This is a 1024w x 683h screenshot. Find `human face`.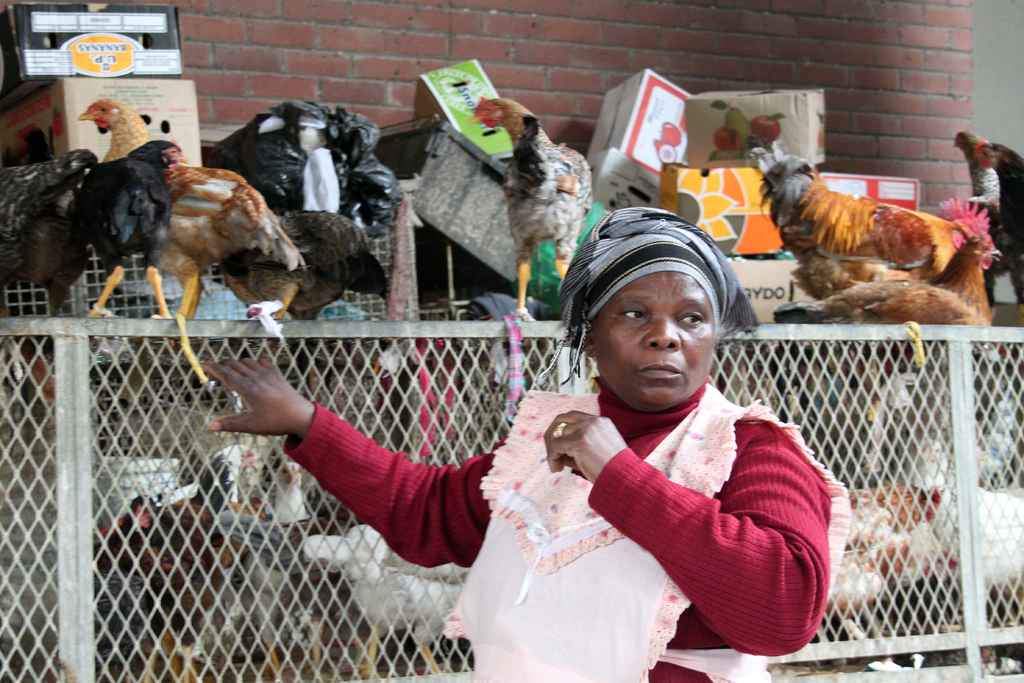
Bounding box: {"left": 593, "top": 273, "right": 719, "bottom": 406}.
